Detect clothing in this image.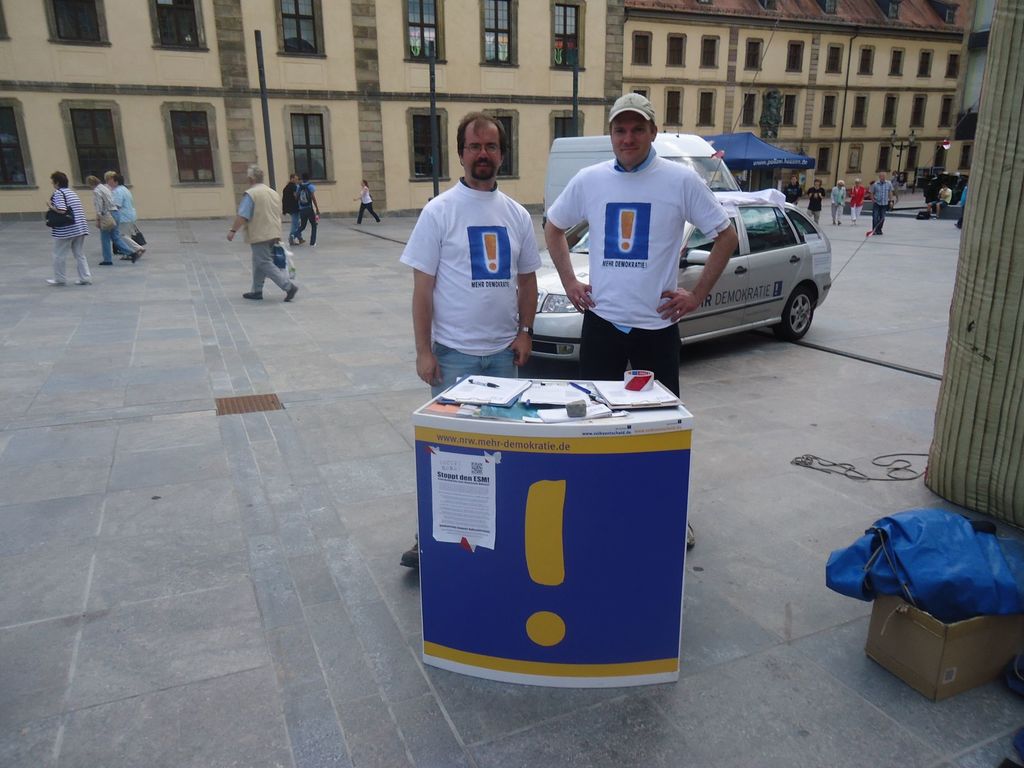
Detection: {"left": 230, "top": 182, "right": 292, "bottom": 291}.
